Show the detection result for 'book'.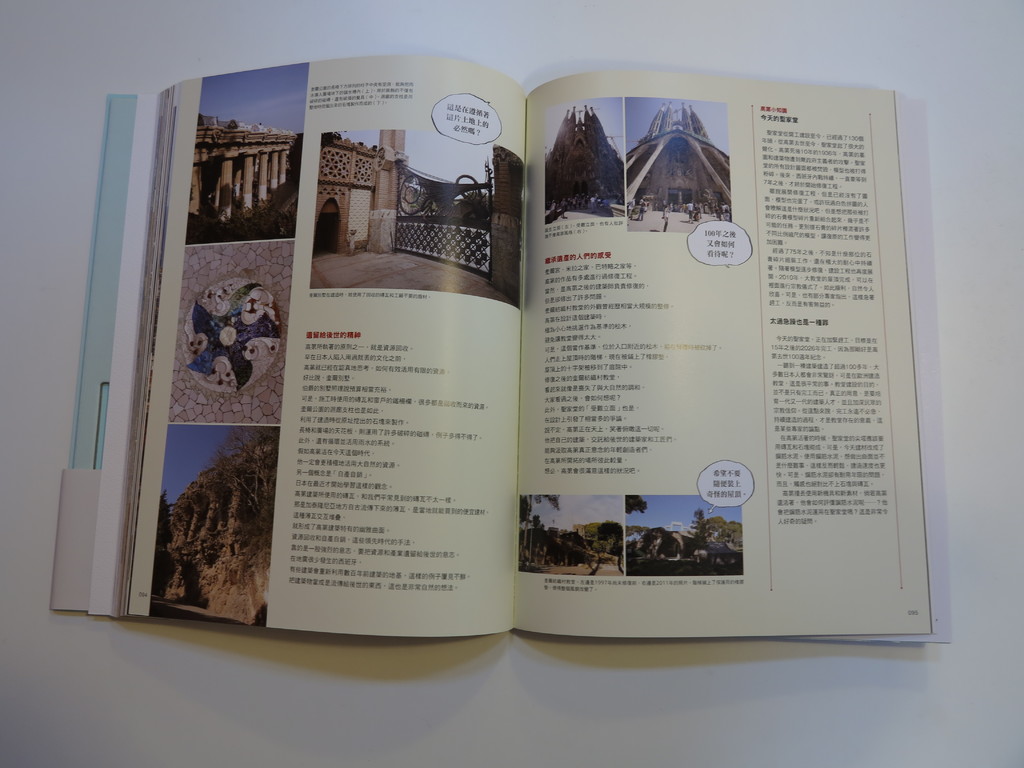
[46, 51, 952, 646].
